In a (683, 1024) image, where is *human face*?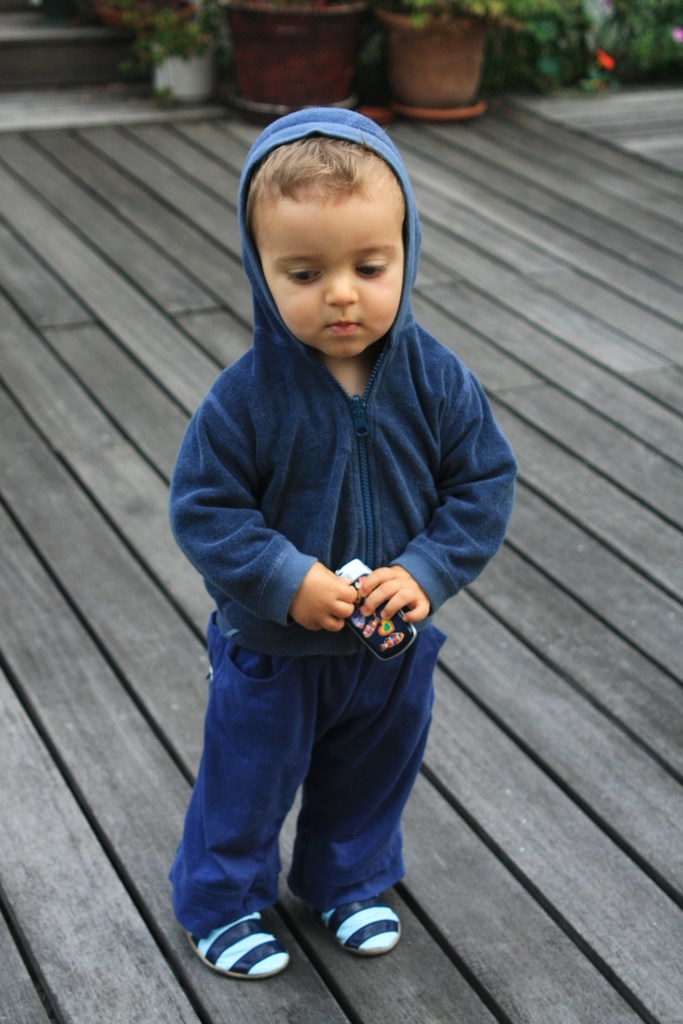
261:178:407:360.
